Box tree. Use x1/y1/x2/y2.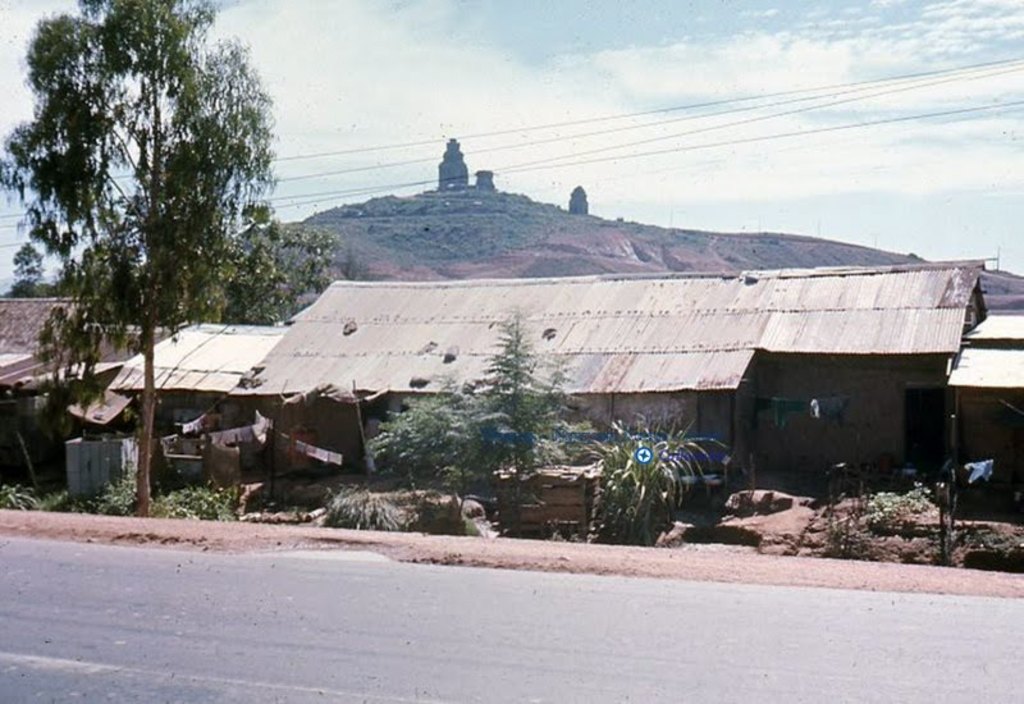
17/0/282/411.
